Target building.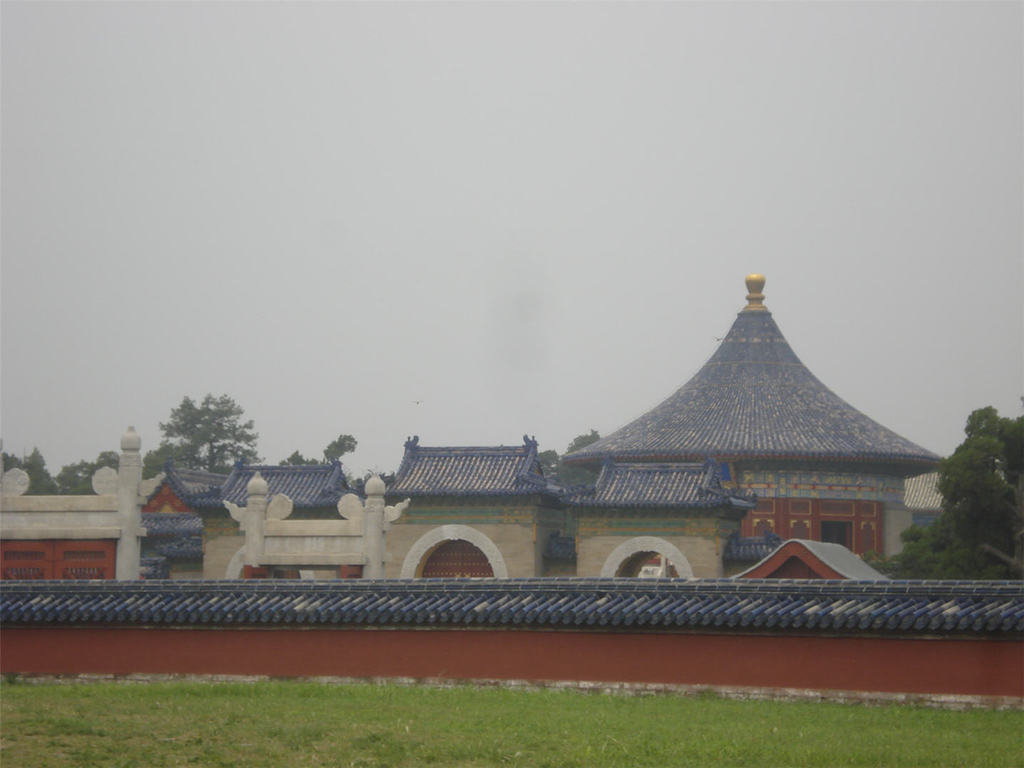
Target region: <box>566,271,945,566</box>.
